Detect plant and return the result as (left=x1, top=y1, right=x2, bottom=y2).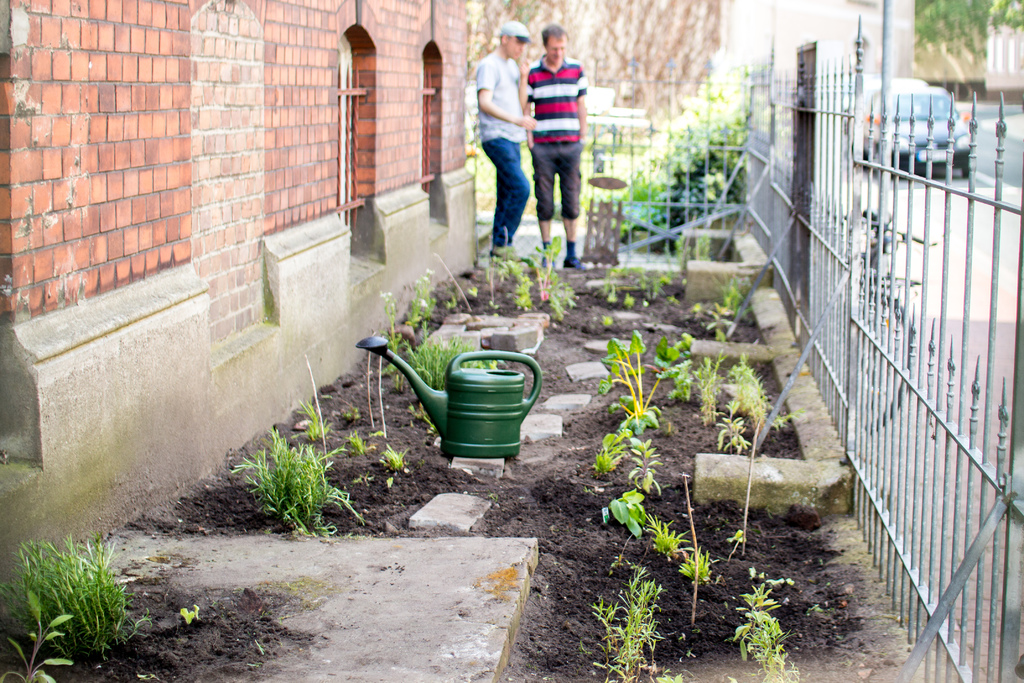
(left=662, top=662, right=698, bottom=682).
